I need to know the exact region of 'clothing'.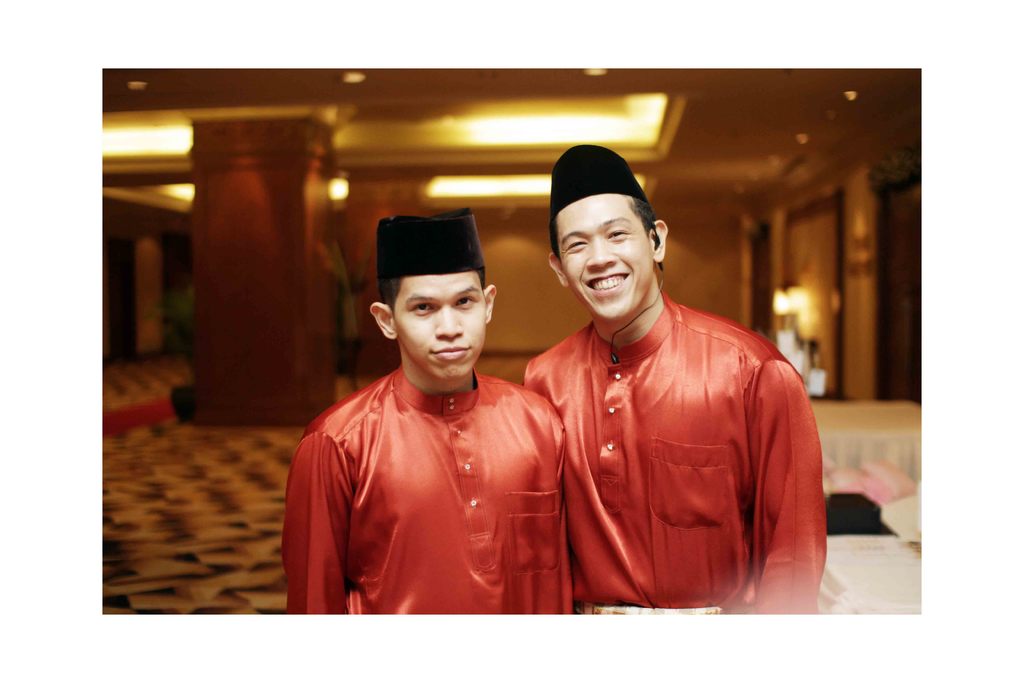
Region: {"left": 524, "top": 291, "right": 829, "bottom": 659}.
